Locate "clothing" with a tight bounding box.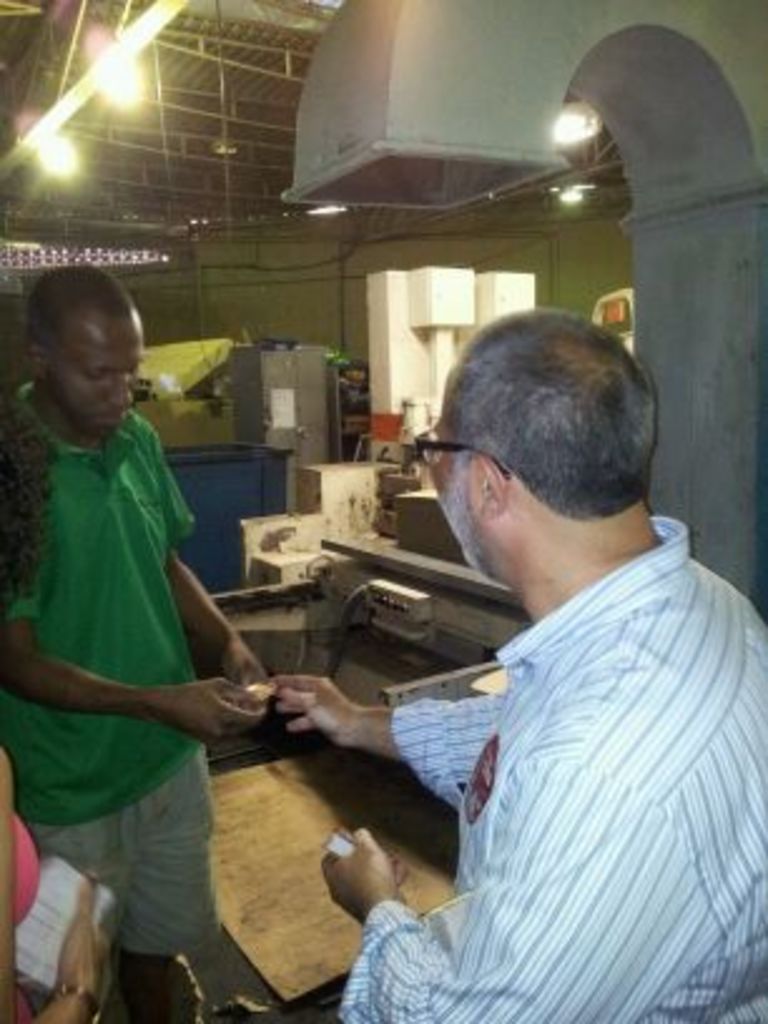
pyautogui.locateOnScreen(5, 801, 43, 926).
